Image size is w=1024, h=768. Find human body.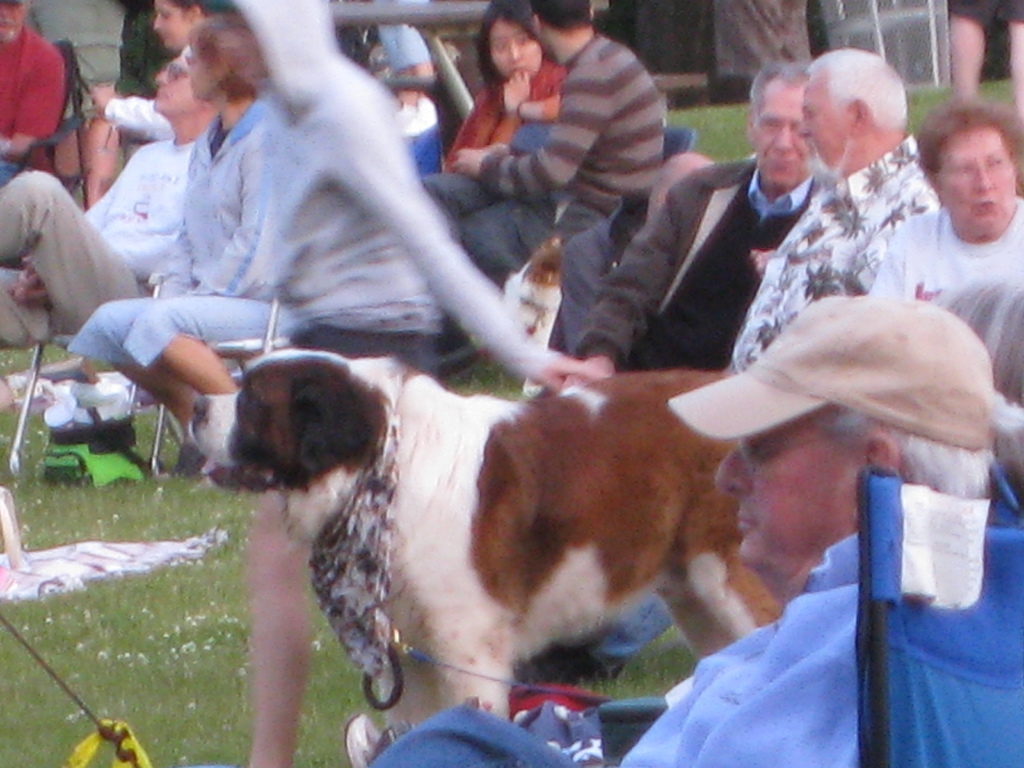
rect(95, 0, 209, 141).
